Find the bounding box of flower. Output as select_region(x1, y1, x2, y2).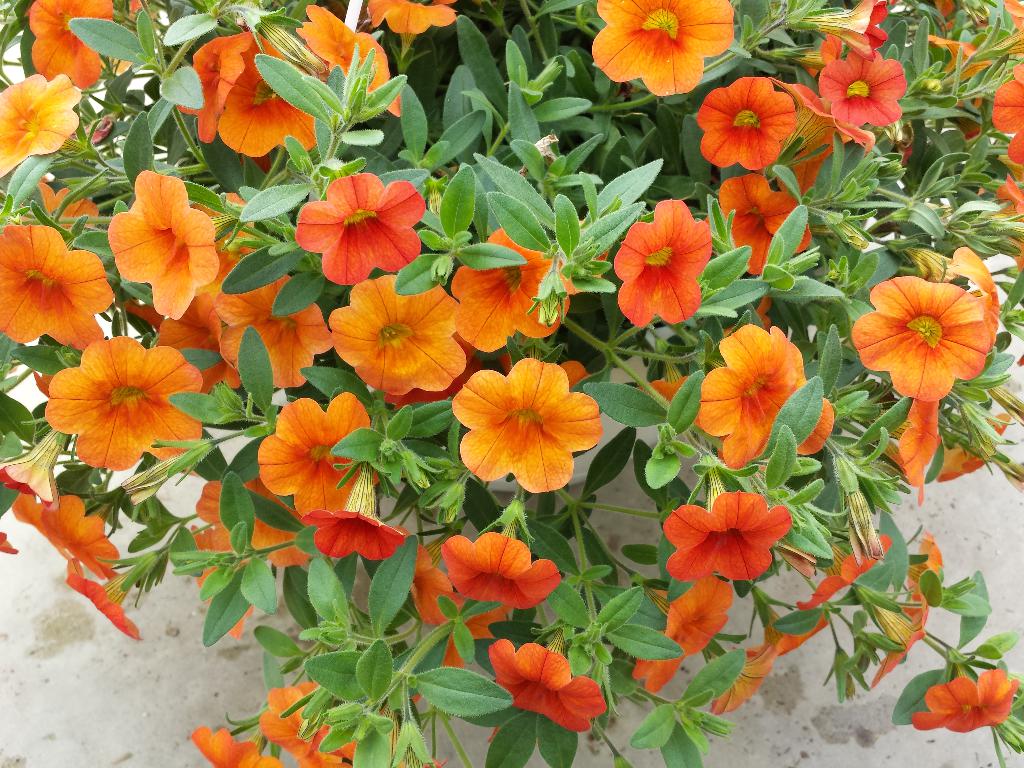
select_region(668, 488, 789, 590).
